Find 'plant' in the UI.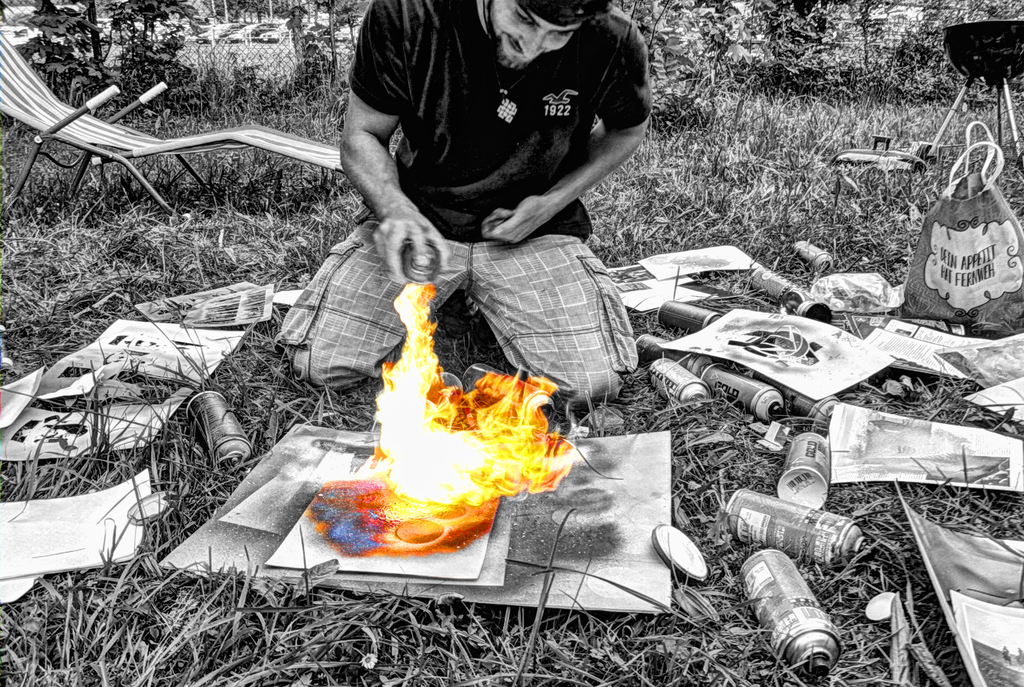
UI element at bbox=(739, 0, 829, 101).
